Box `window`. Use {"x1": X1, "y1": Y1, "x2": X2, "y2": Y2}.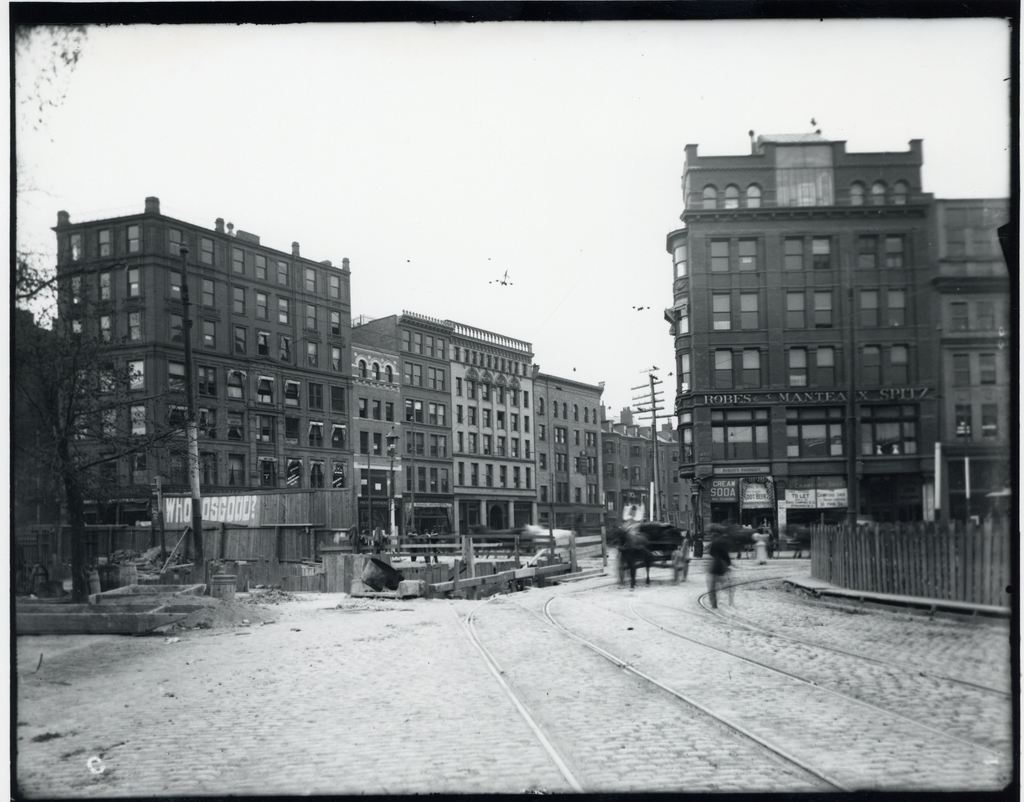
{"x1": 129, "y1": 357, "x2": 141, "y2": 389}.
